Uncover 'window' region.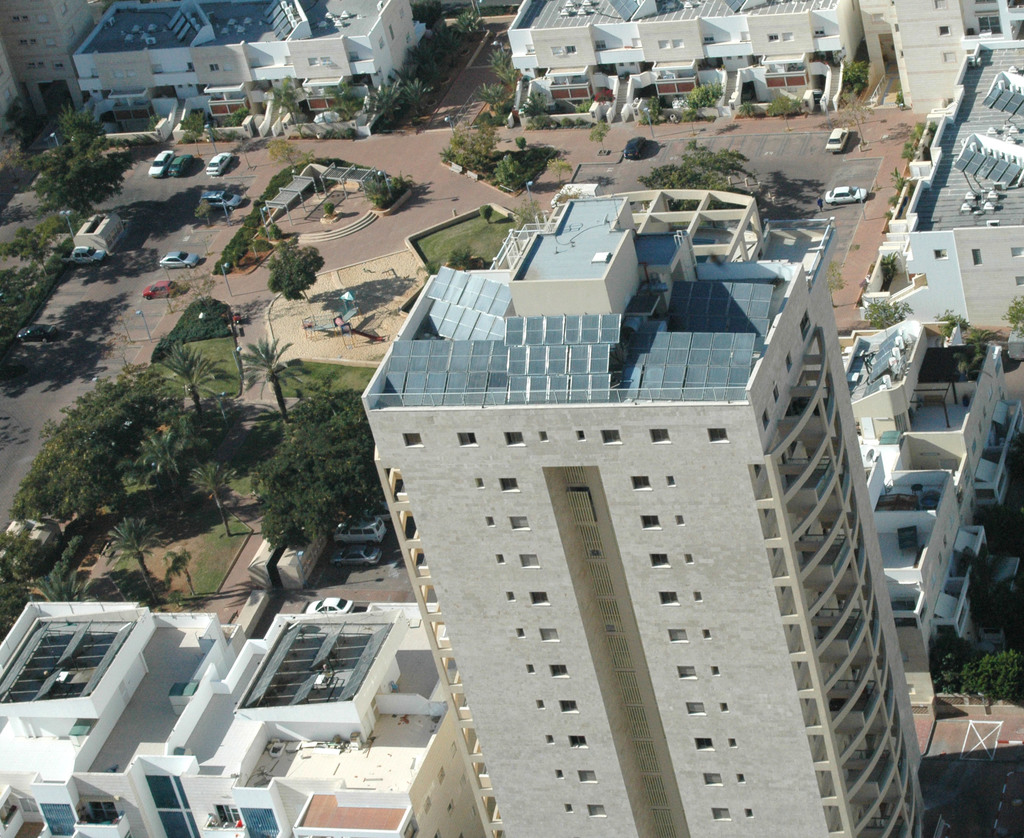
Uncovered: 440 765 449 791.
